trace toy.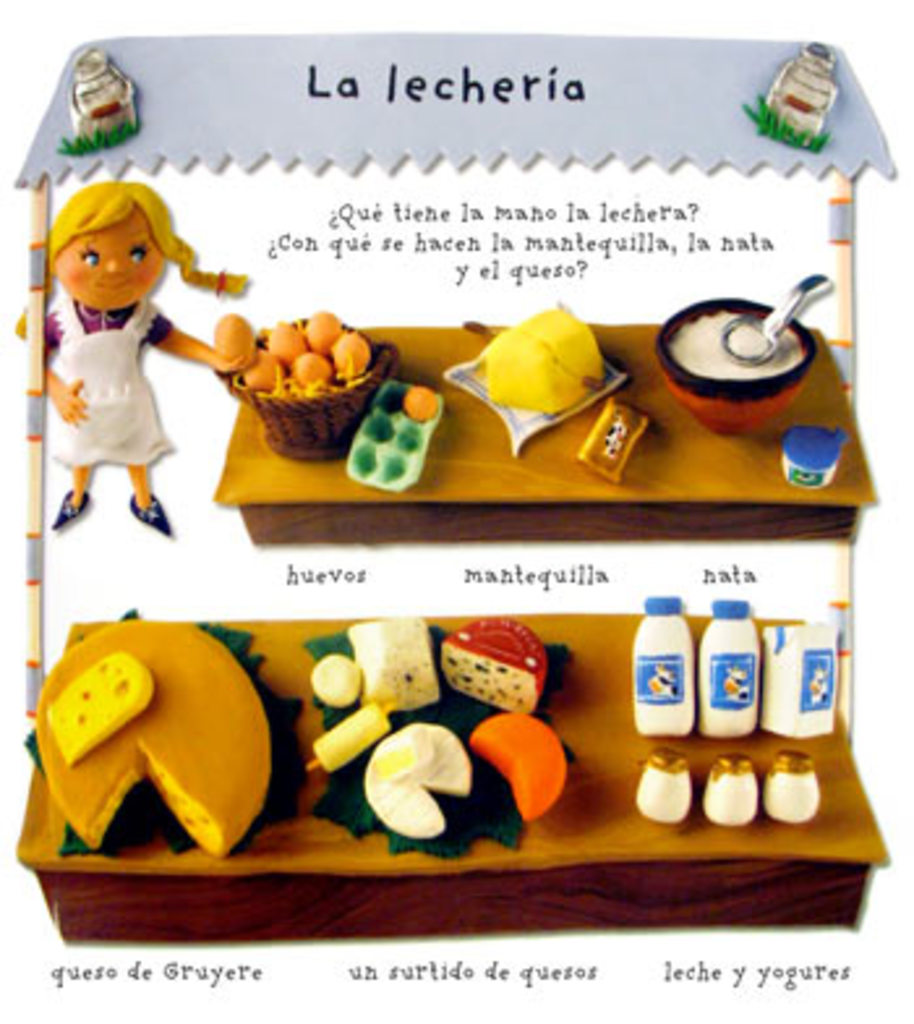
Traced to pyautogui.locateOnScreen(580, 397, 650, 486).
